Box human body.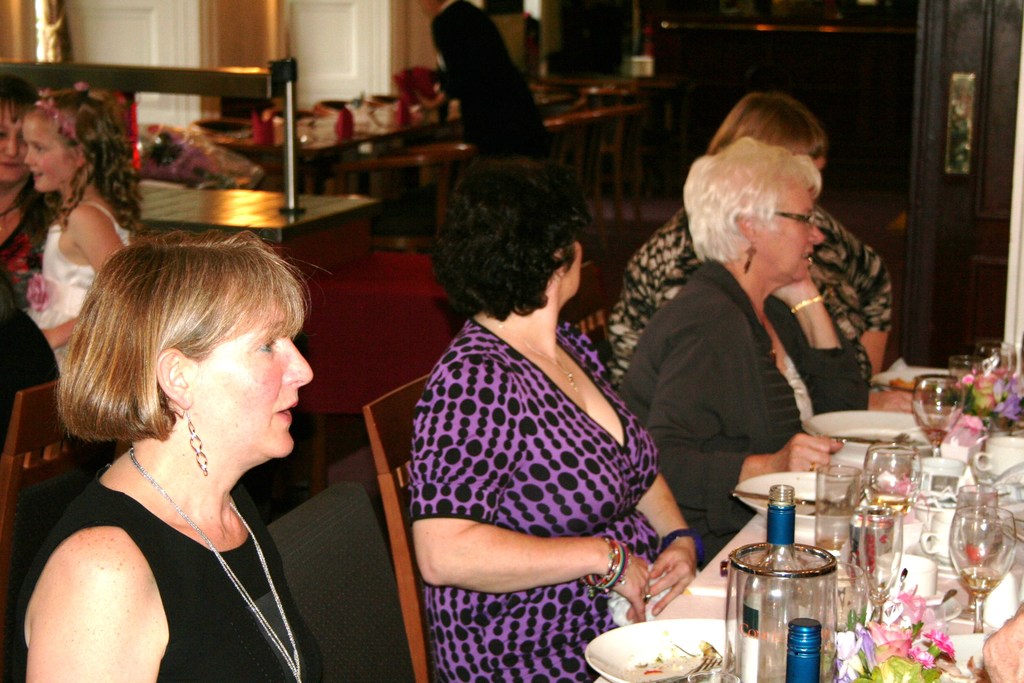
BBox(609, 131, 880, 563).
